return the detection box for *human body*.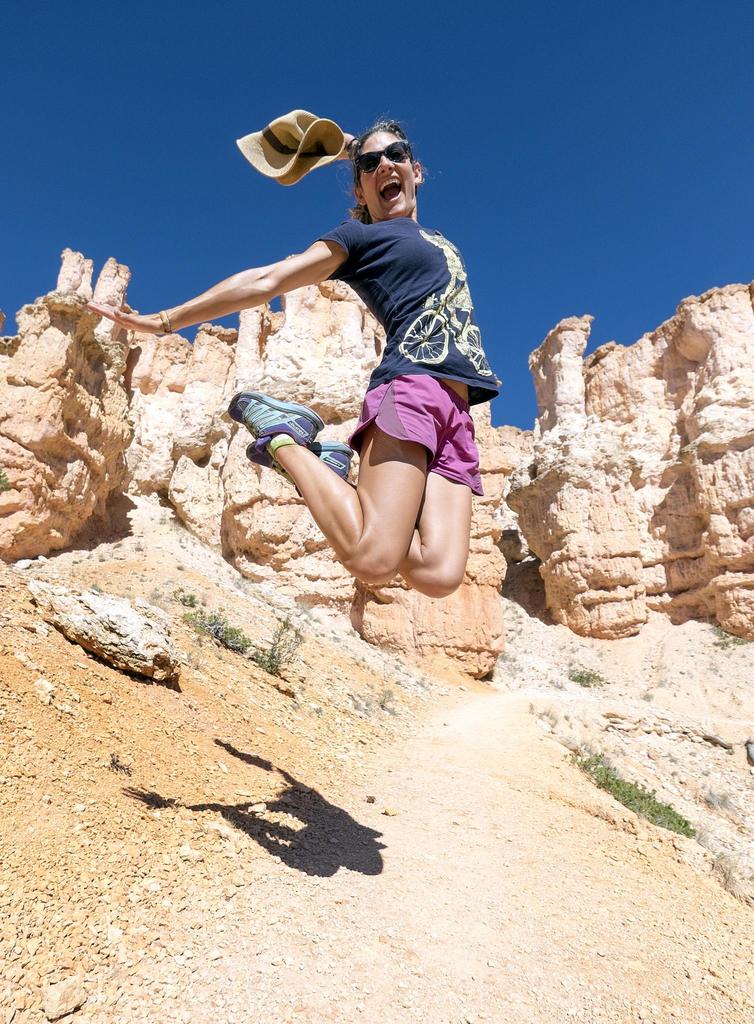
186, 160, 518, 675.
